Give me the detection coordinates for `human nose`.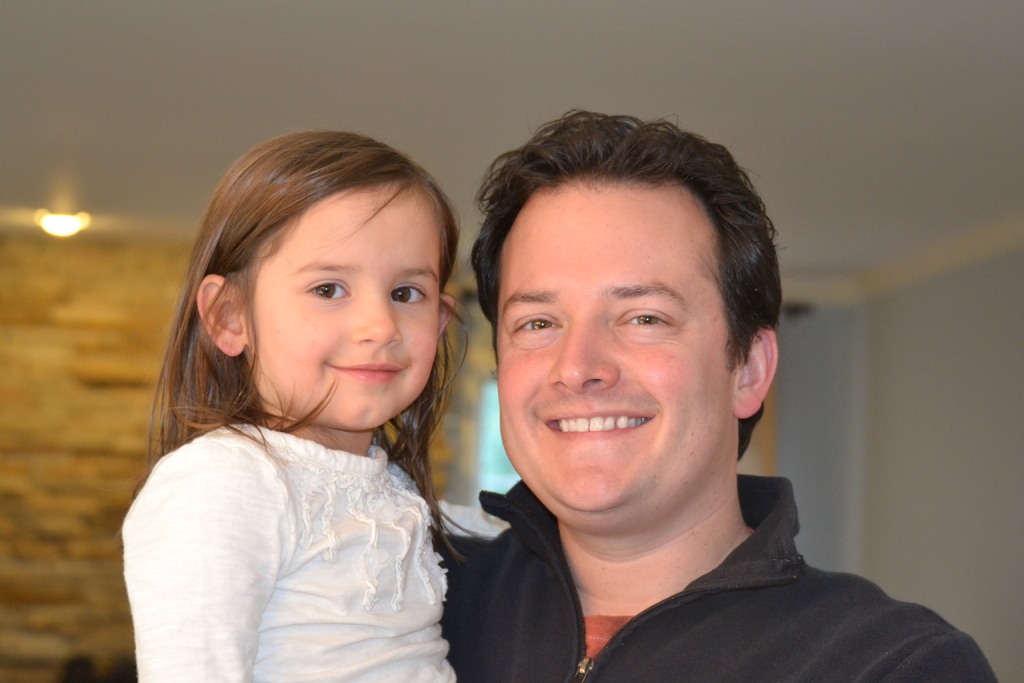
x1=351 y1=288 x2=408 y2=342.
